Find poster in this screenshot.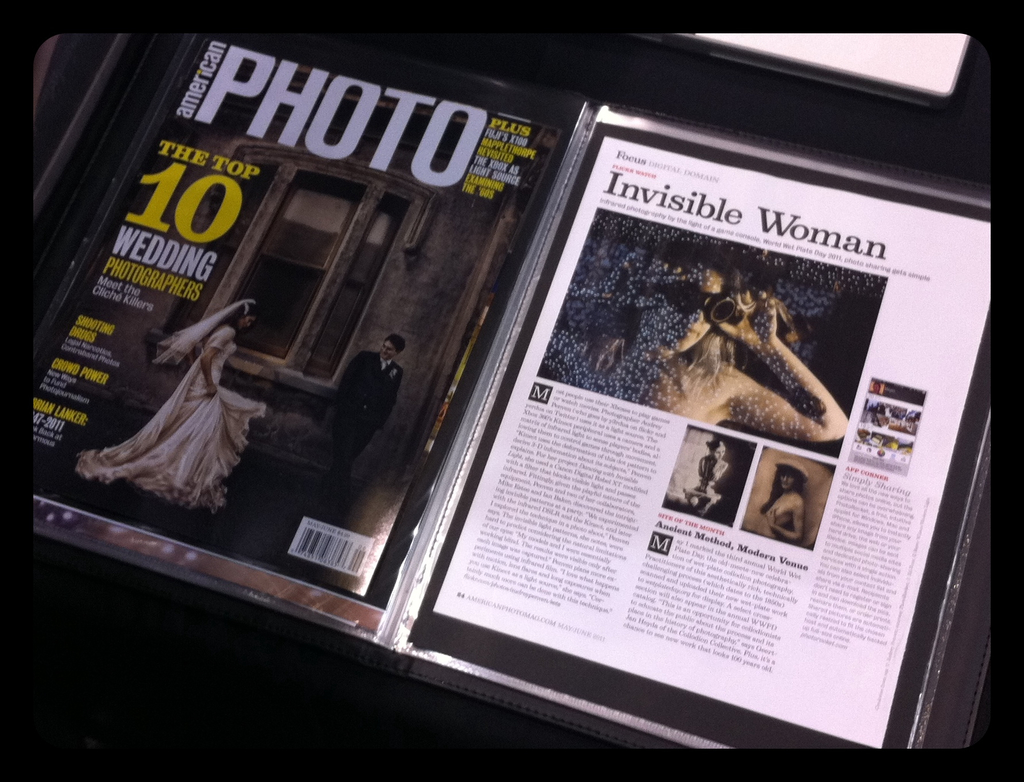
The bounding box for poster is <box>30,40,536,590</box>.
